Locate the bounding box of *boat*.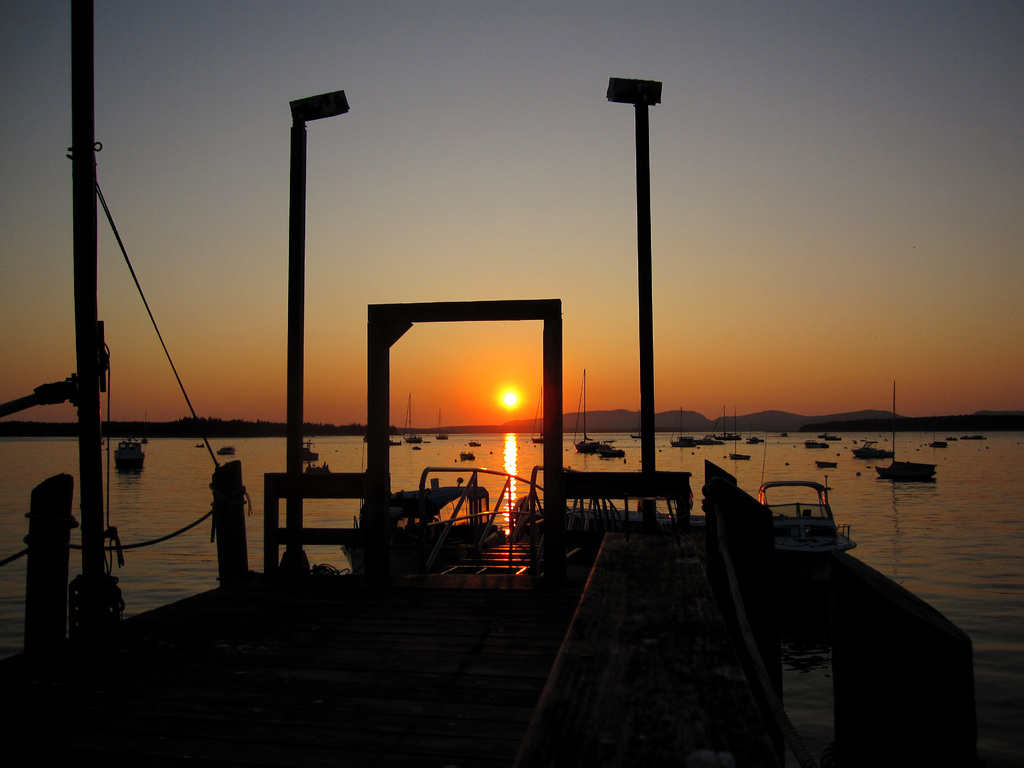
Bounding box: (852, 438, 899, 461).
